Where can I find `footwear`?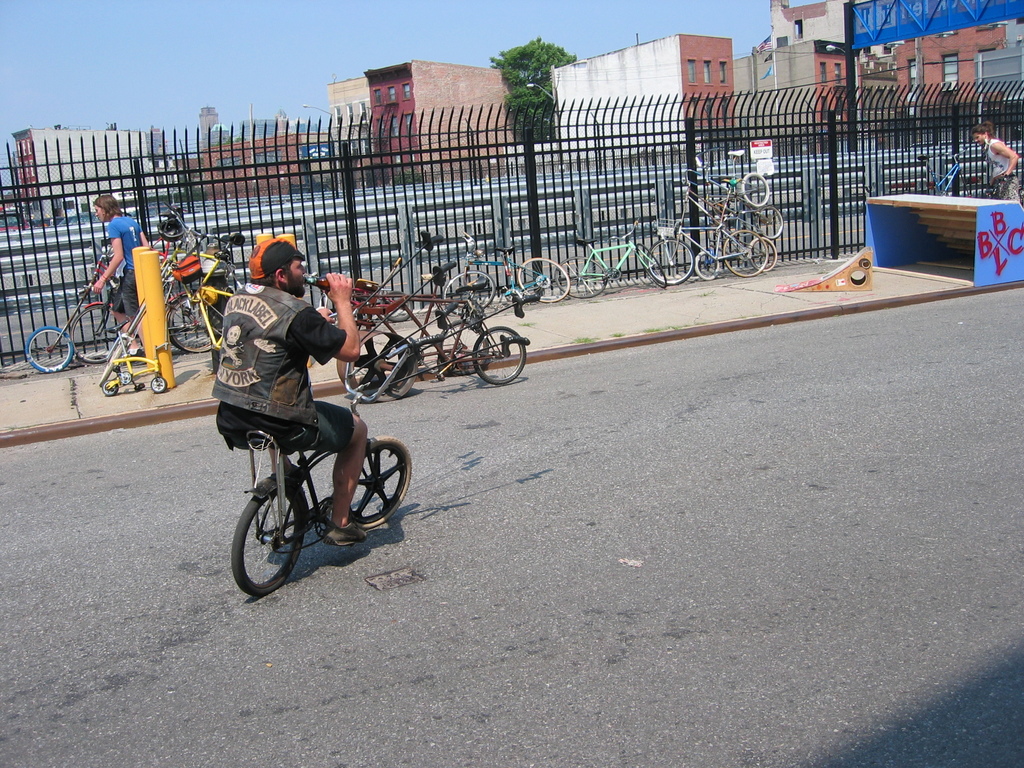
You can find it at [120,345,147,366].
